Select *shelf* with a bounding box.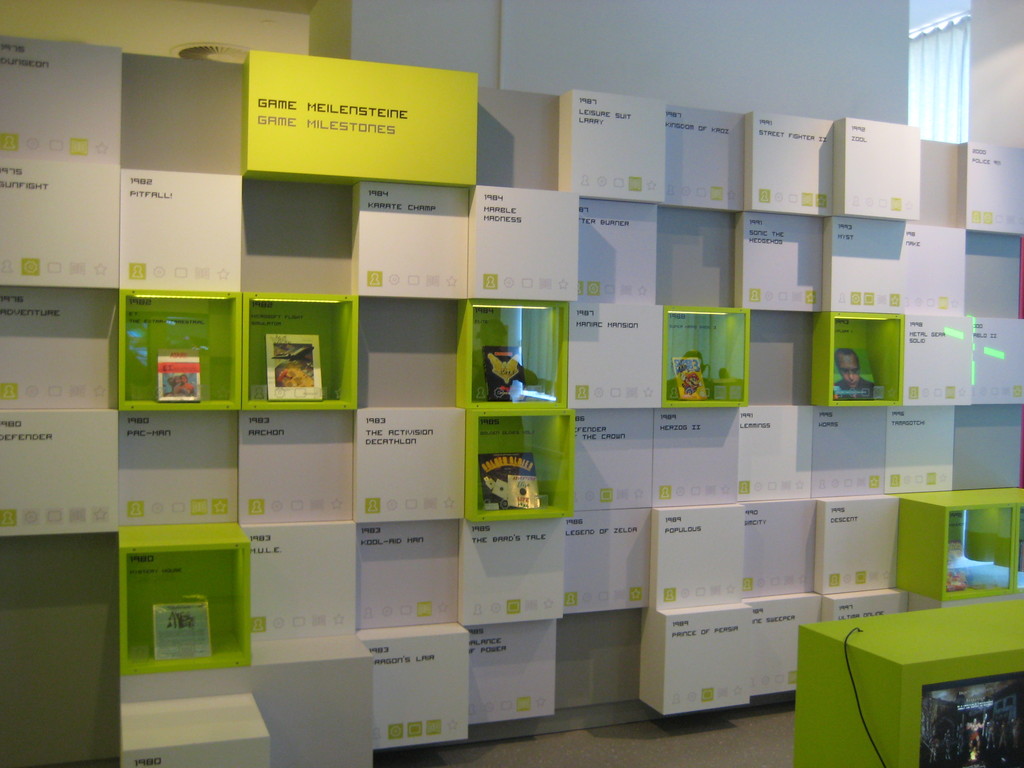
bbox(737, 213, 826, 312).
